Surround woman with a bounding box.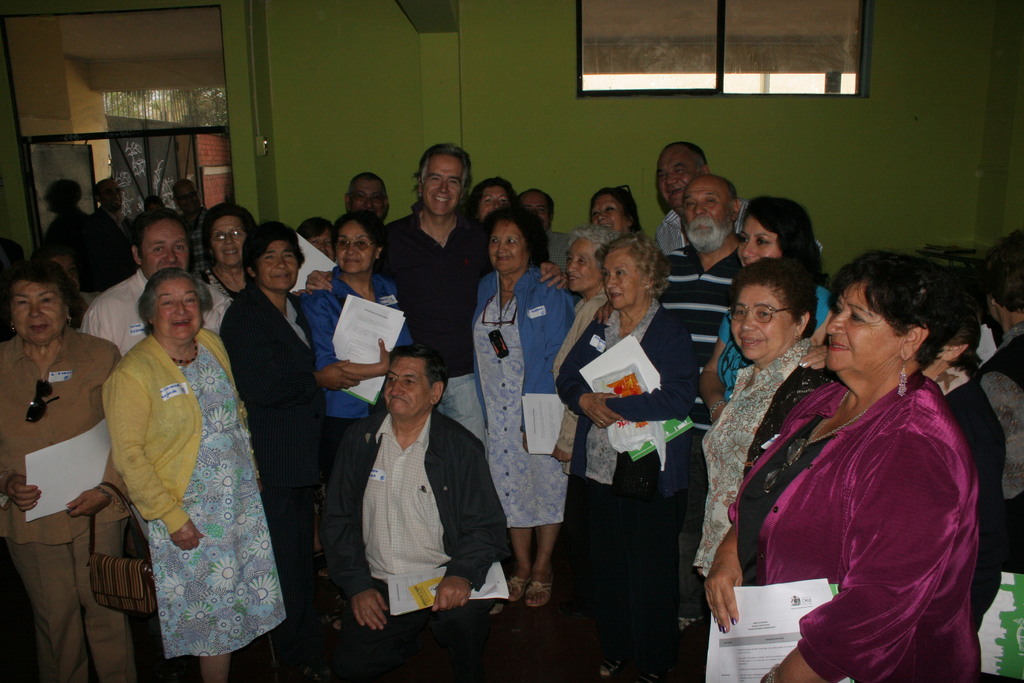
Rect(292, 219, 335, 263).
